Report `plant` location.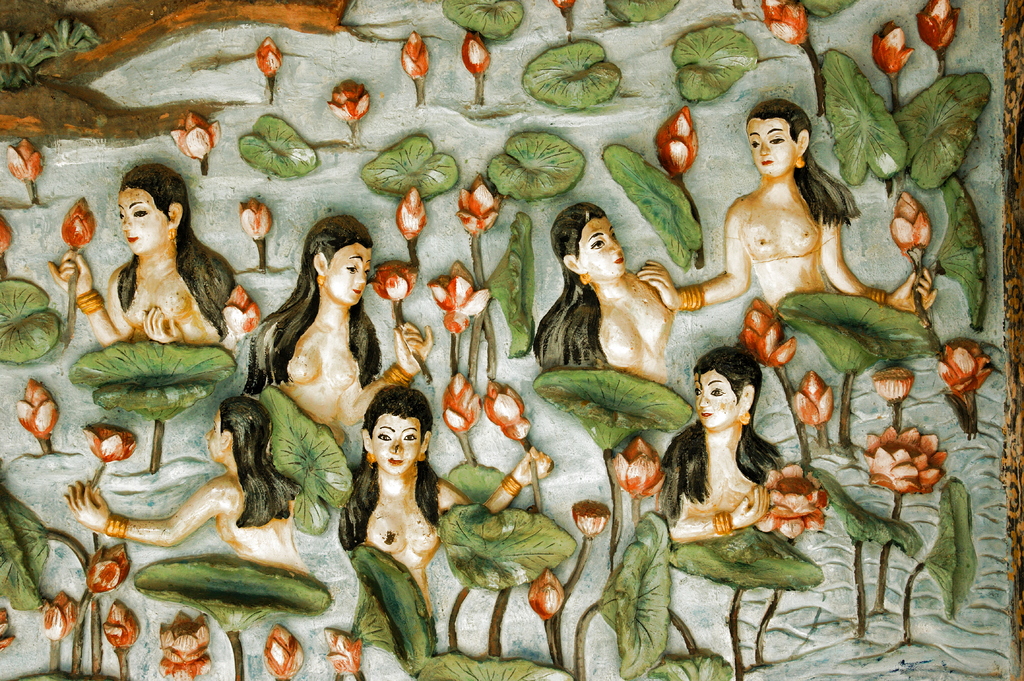
Report: <box>924,172,999,340</box>.
